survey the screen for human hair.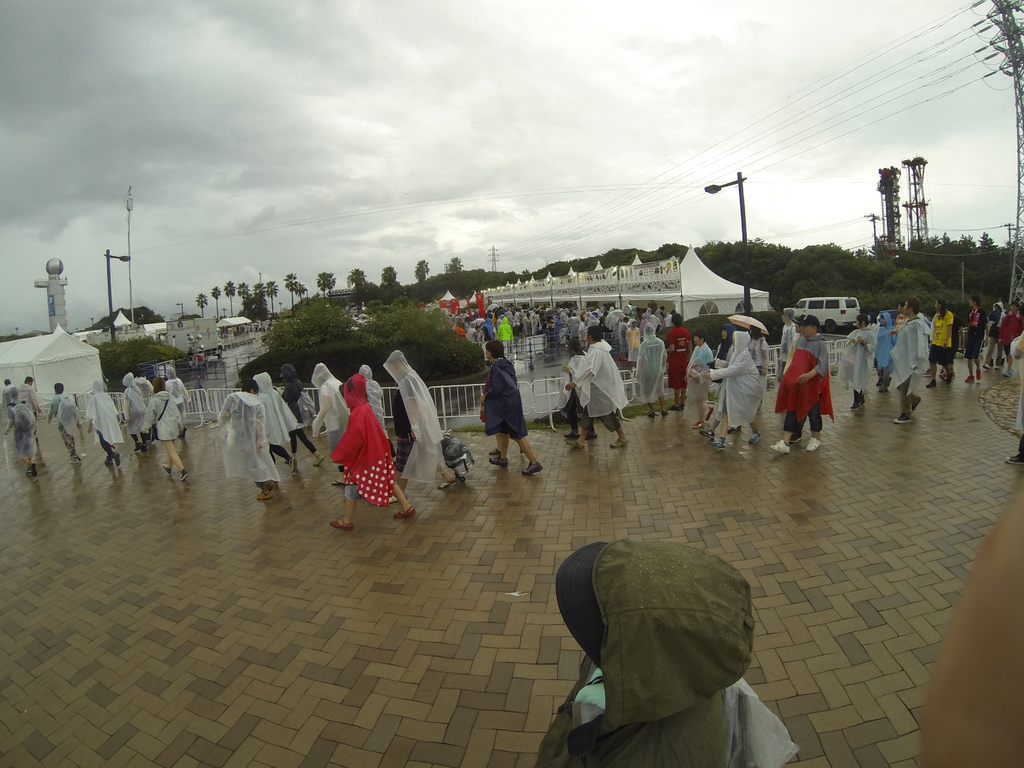
Survey found: box=[152, 376, 166, 394].
